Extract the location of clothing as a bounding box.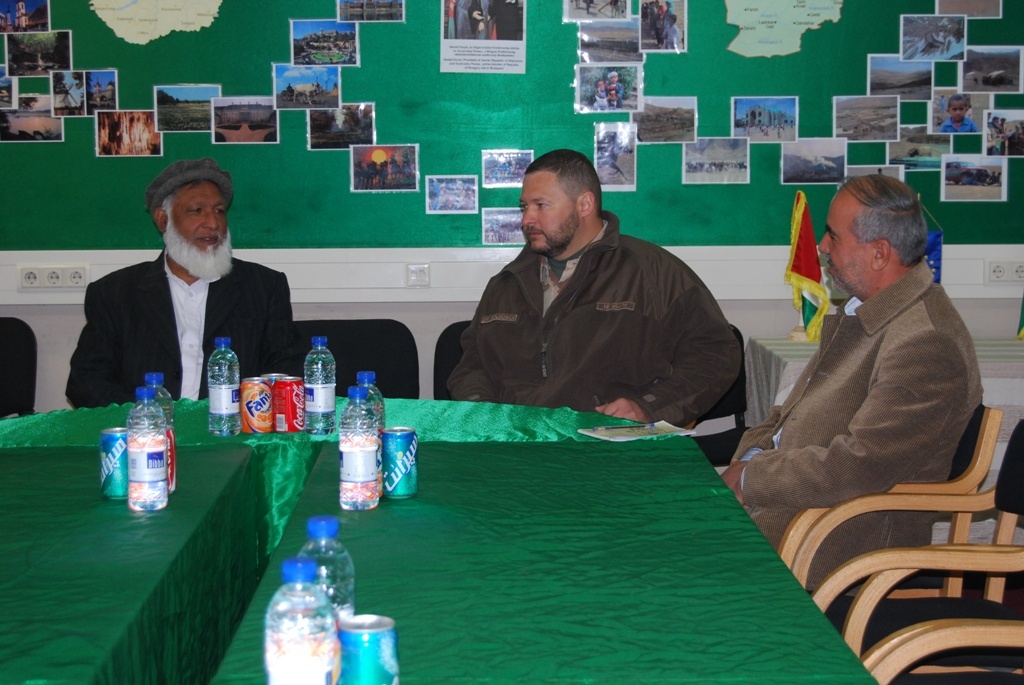
[x1=745, y1=218, x2=976, y2=542].
